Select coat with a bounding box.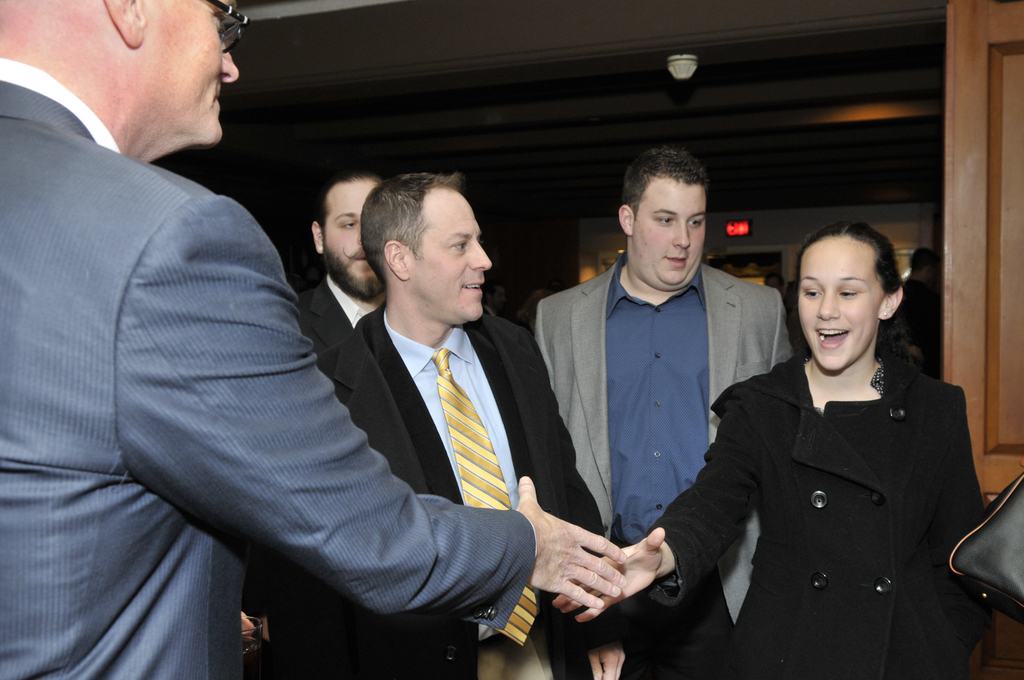
683, 262, 987, 661.
